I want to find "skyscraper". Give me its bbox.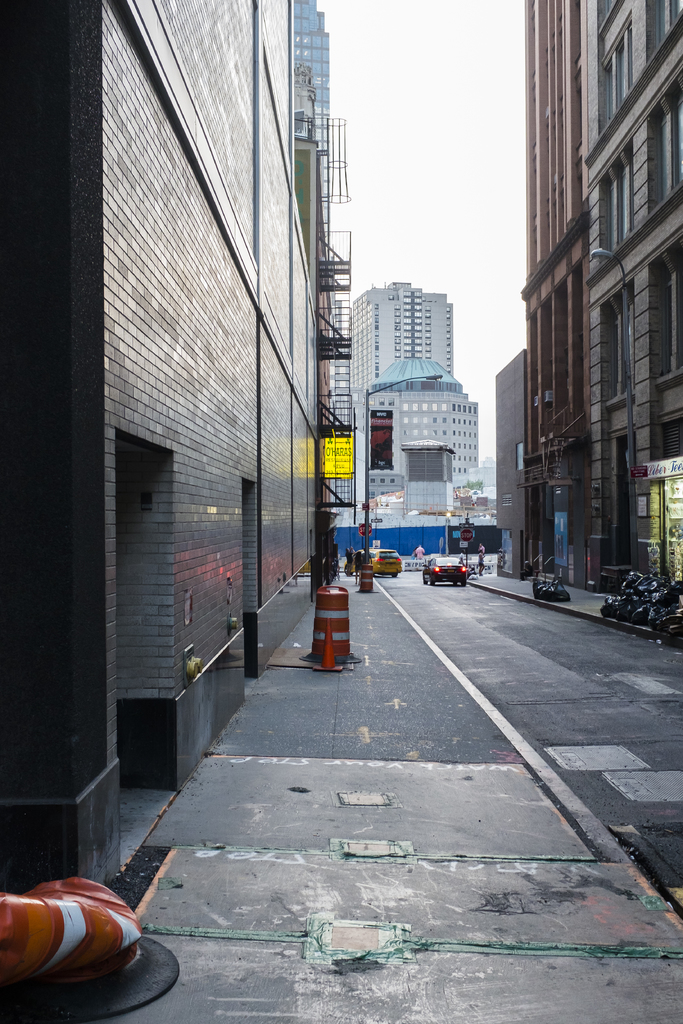
detection(374, 383, 486, 500).
